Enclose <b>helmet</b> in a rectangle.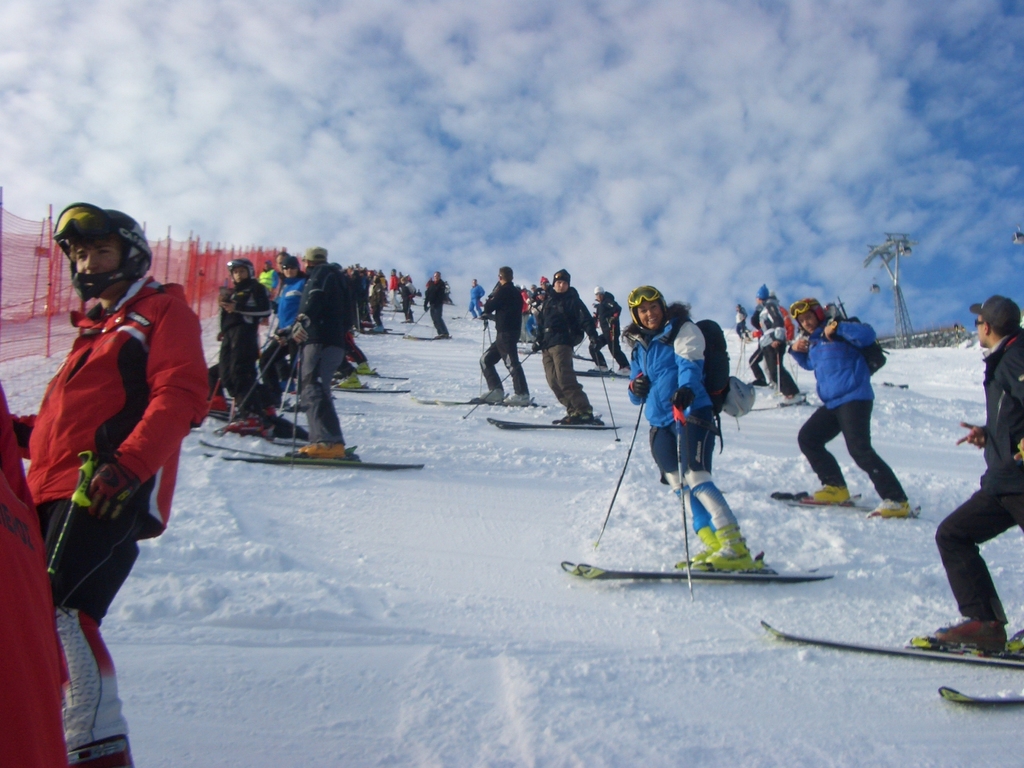
crop(783, 294, 823, 343).
